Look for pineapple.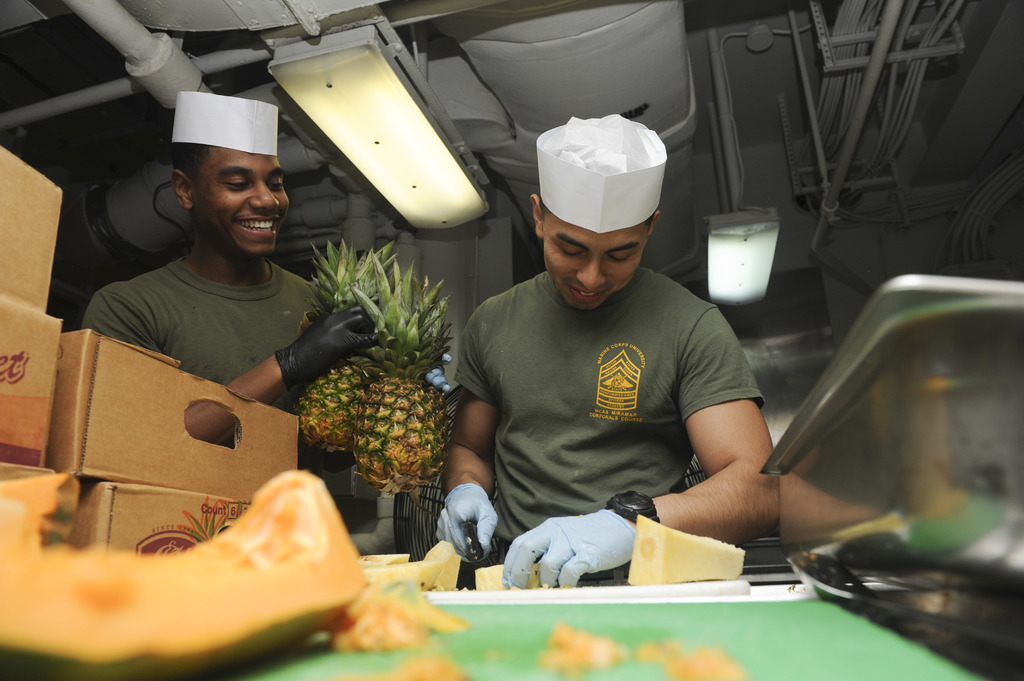
Found: [left=351, top=247, right=452, bottom=497].
